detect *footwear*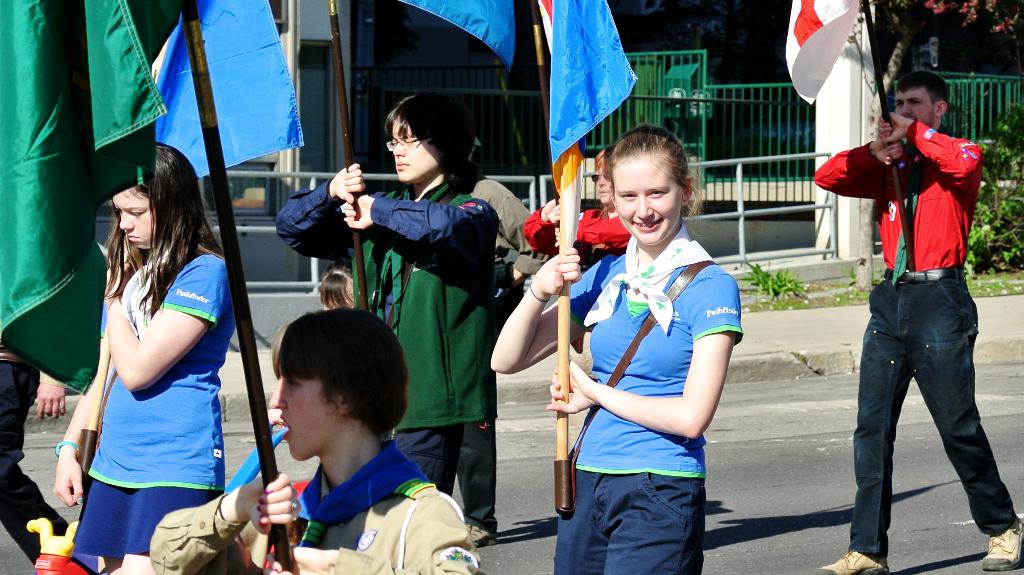
[left=979, top=514, right=1023, bottom=569]
